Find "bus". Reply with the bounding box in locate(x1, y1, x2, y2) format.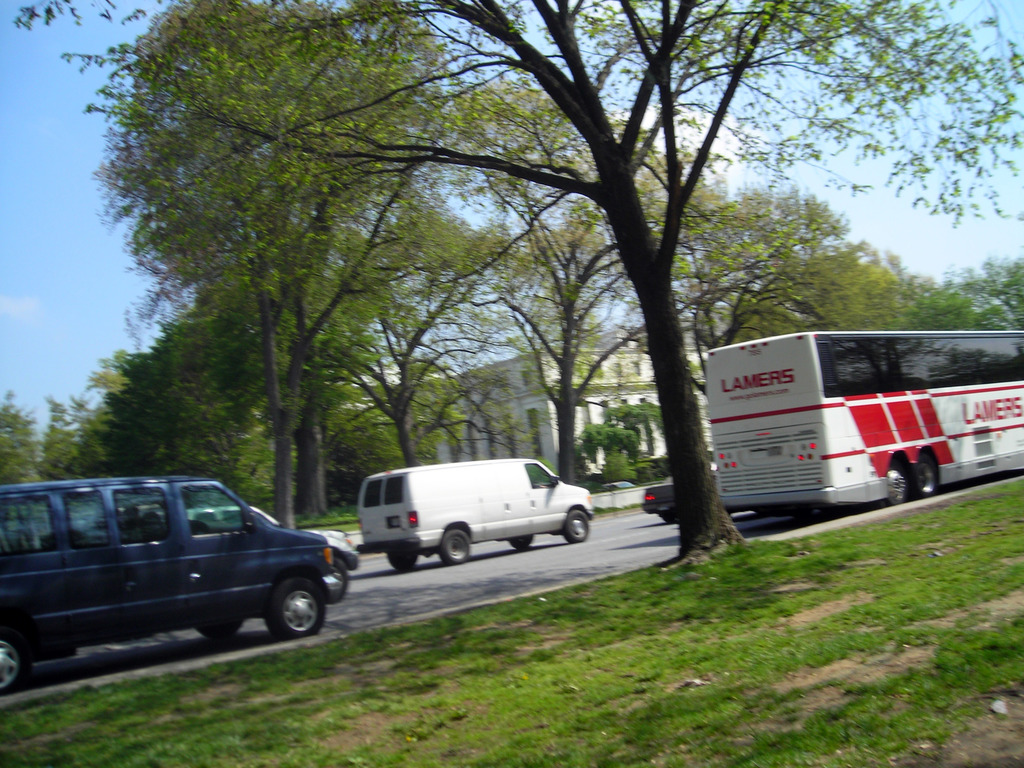
locate(707, 329, 1023, 513).
